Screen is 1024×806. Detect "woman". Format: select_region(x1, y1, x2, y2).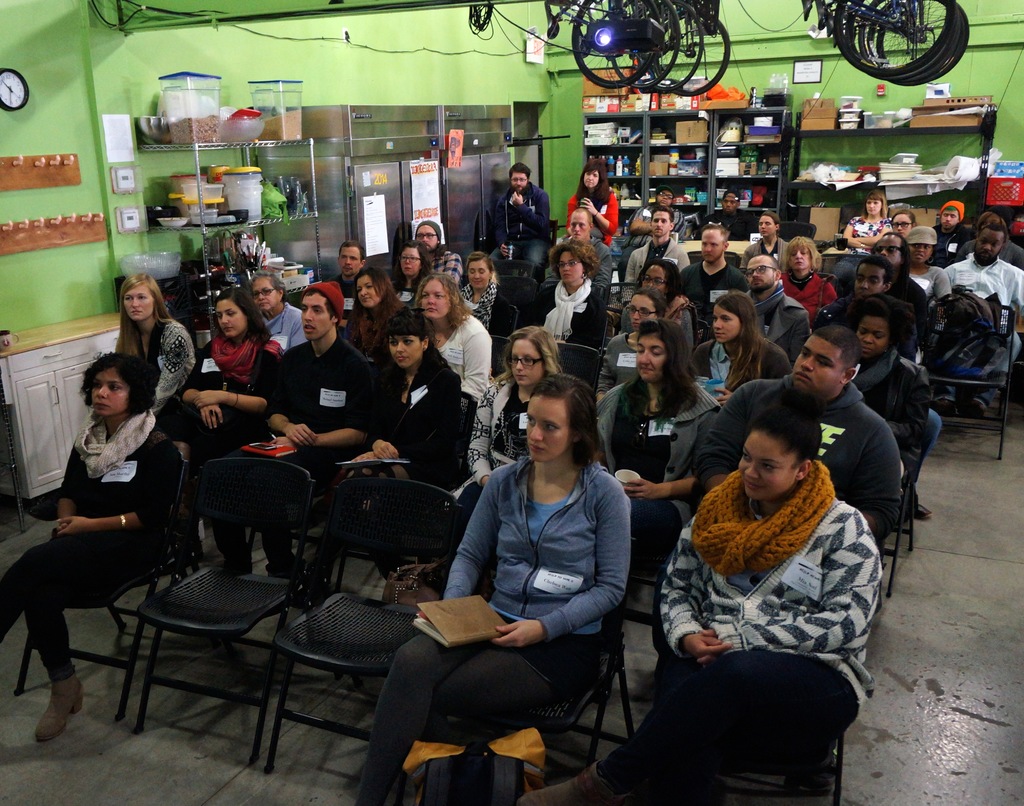
select_region(0, 352, 182, 743).
